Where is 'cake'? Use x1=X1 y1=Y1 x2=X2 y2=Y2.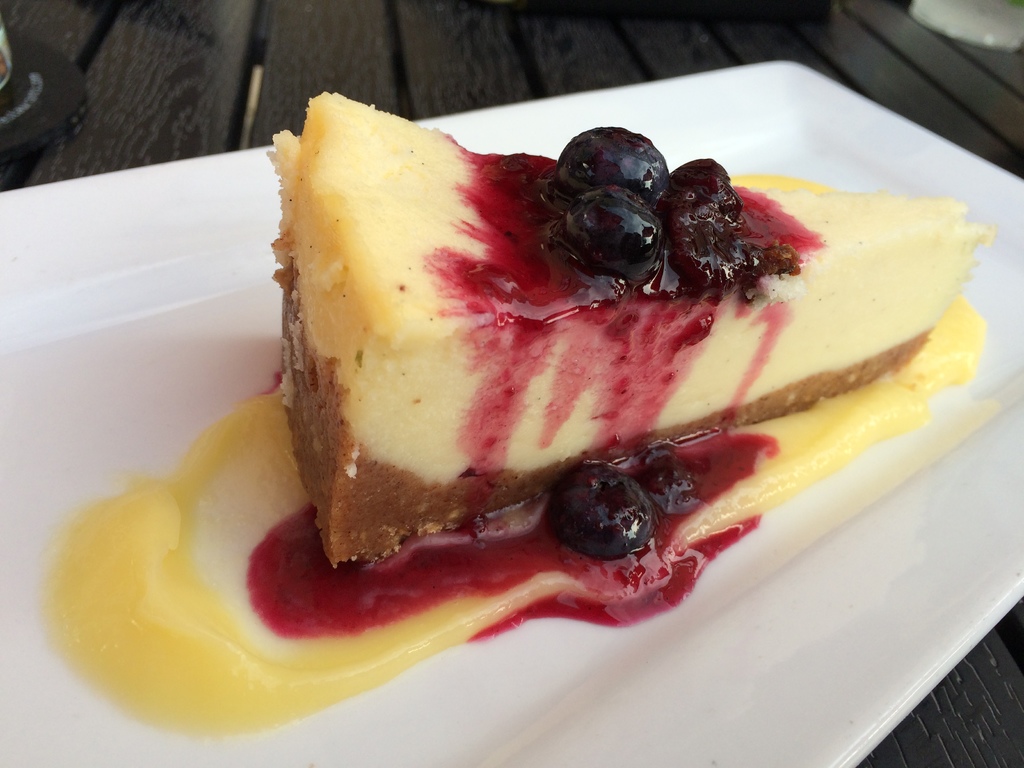
x1=274 y1=90 x2=993 y2=569.
